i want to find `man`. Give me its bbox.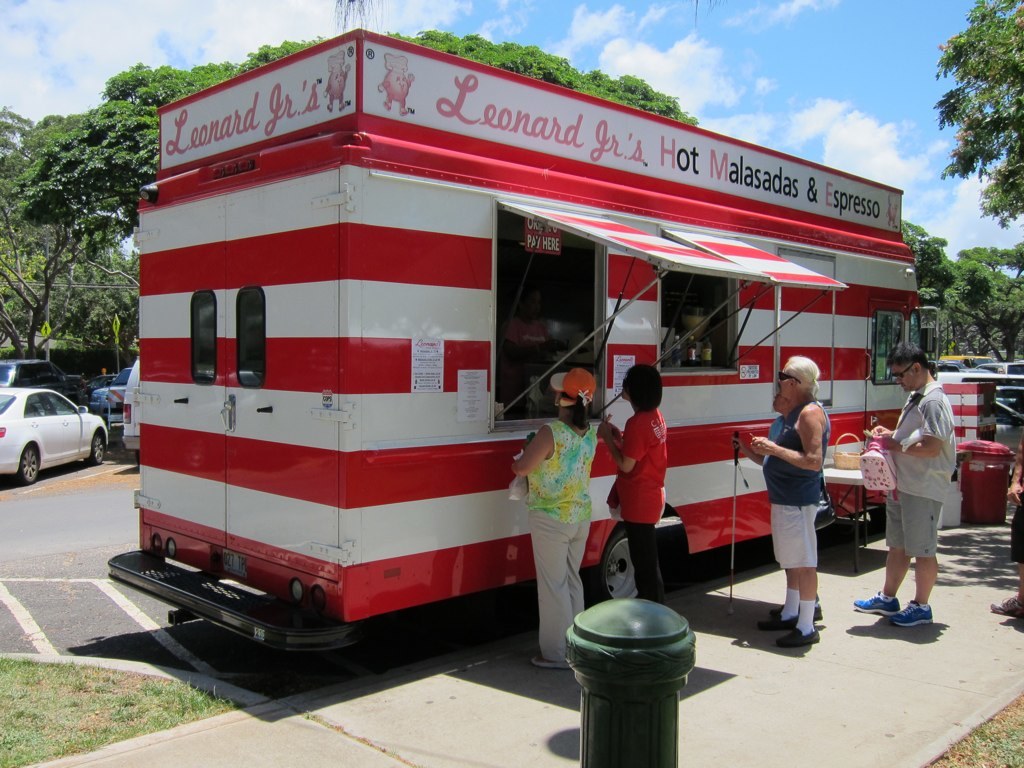
<bbox>877, 345, 973, 635</bbox>.
